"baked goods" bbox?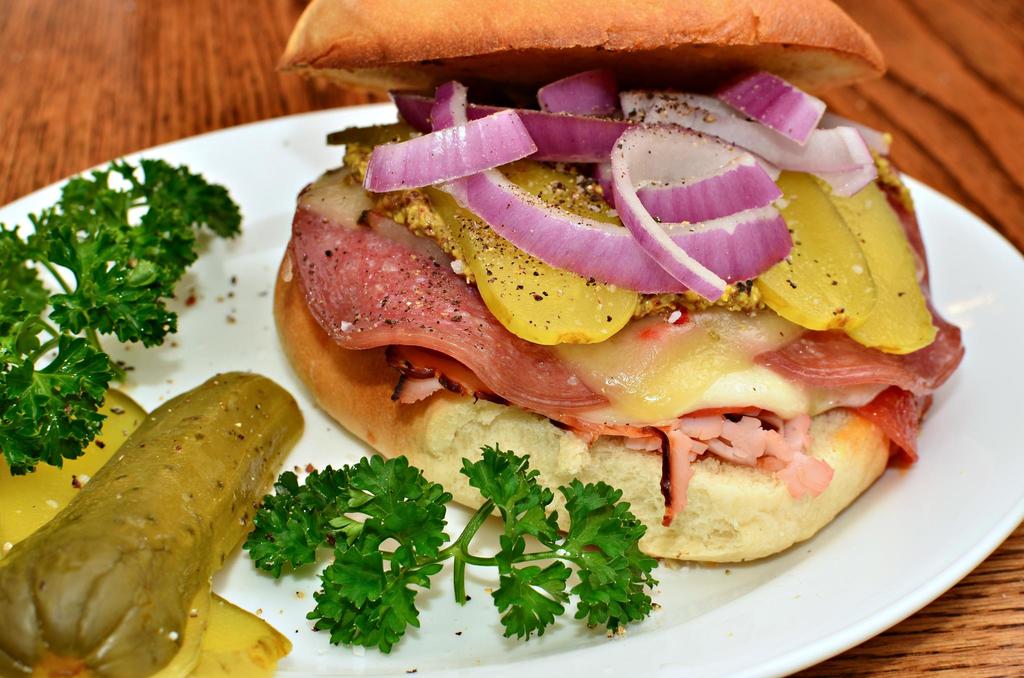
269/0/968/564
